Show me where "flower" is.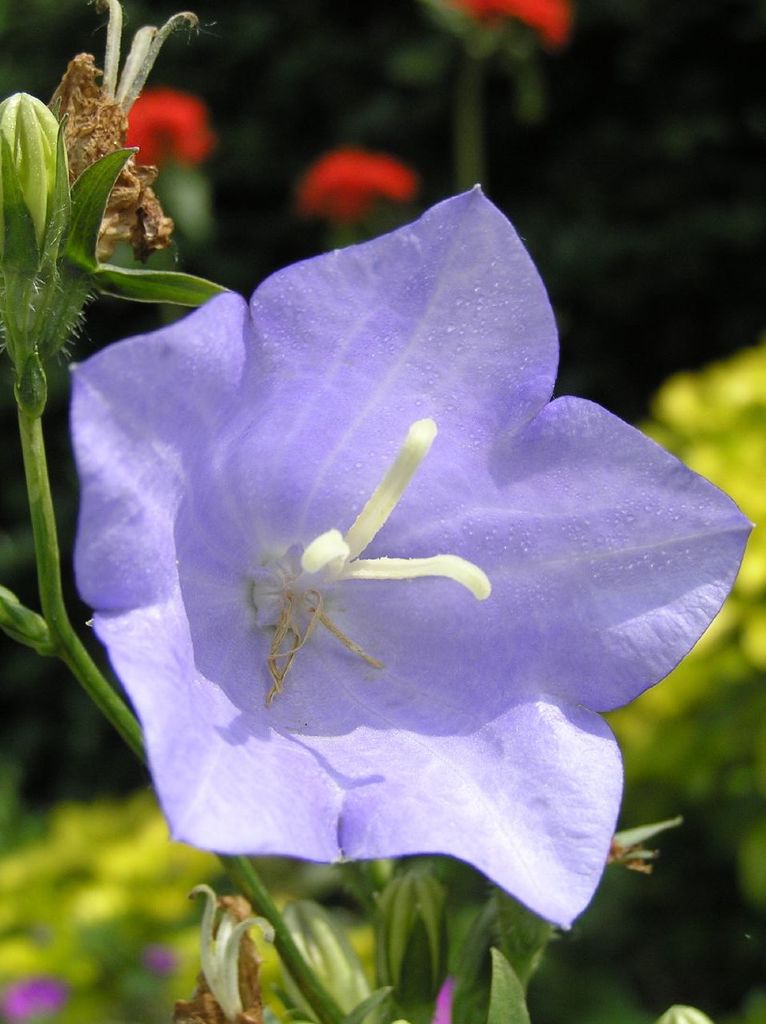
"flower" is at (left=112, top=90, right=203, bottom=174).
